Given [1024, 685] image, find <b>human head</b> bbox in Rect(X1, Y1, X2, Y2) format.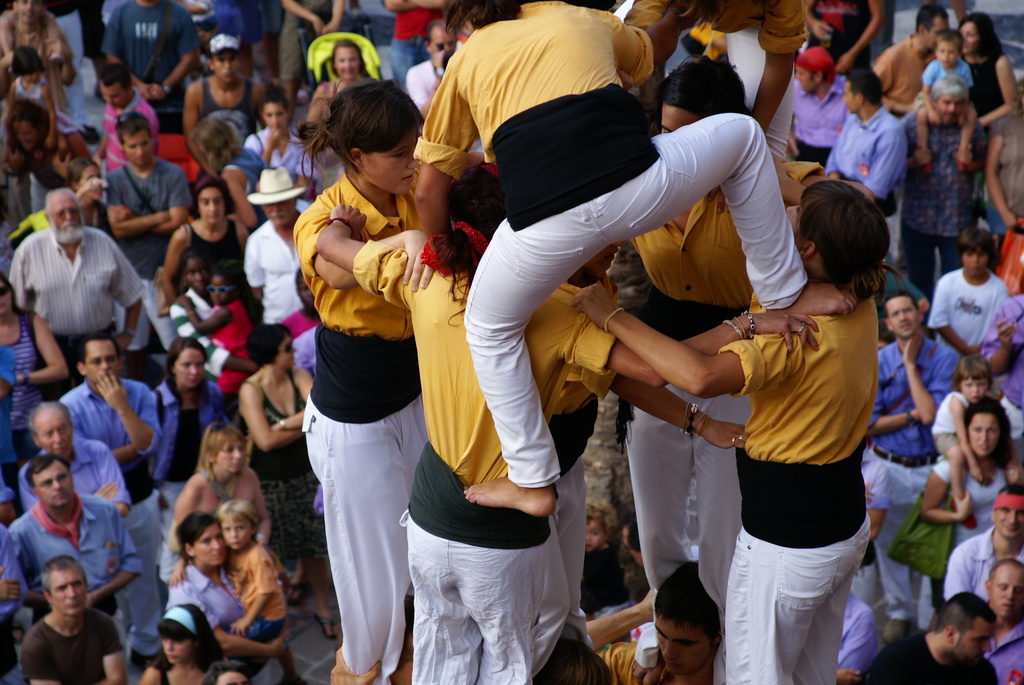
Rect(985, 557, 1023, 620).
